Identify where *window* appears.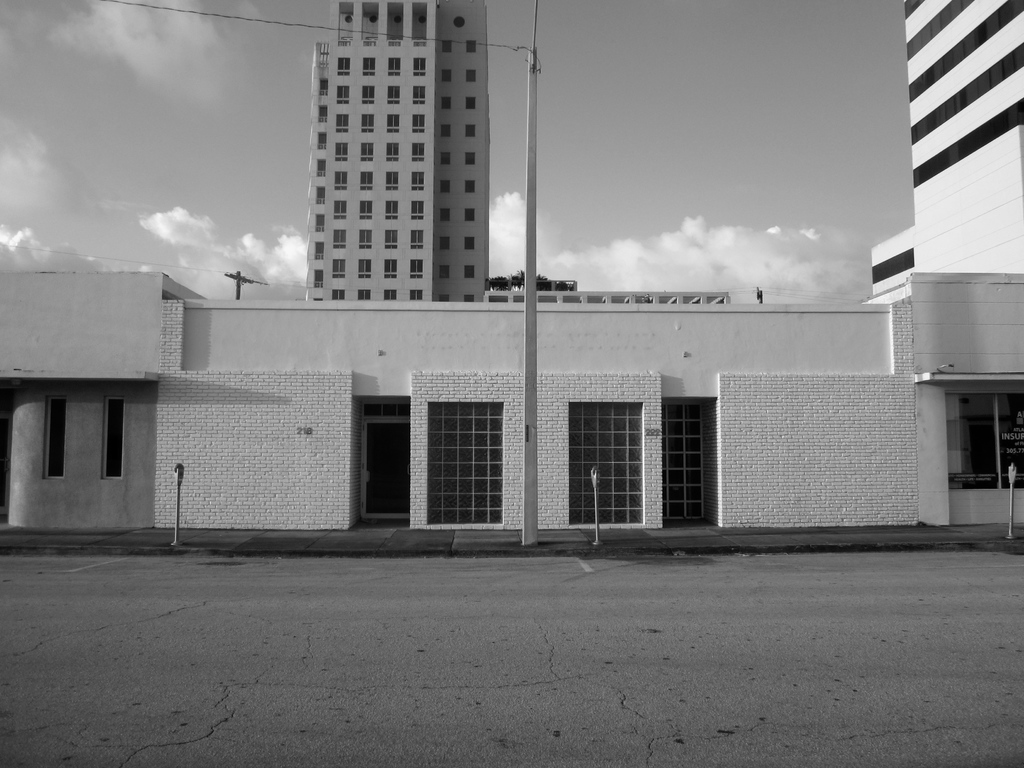
Appears at box(440, 153, 449, 163).
